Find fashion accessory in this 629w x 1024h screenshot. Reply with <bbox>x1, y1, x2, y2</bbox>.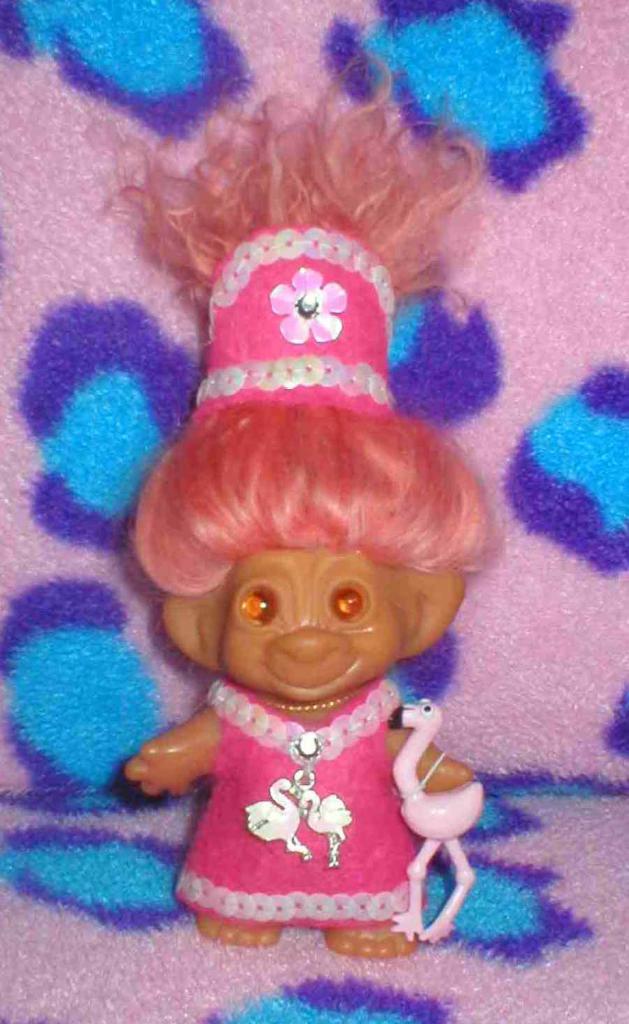
<bbox>192, 221, 391, 411</bbox>.
